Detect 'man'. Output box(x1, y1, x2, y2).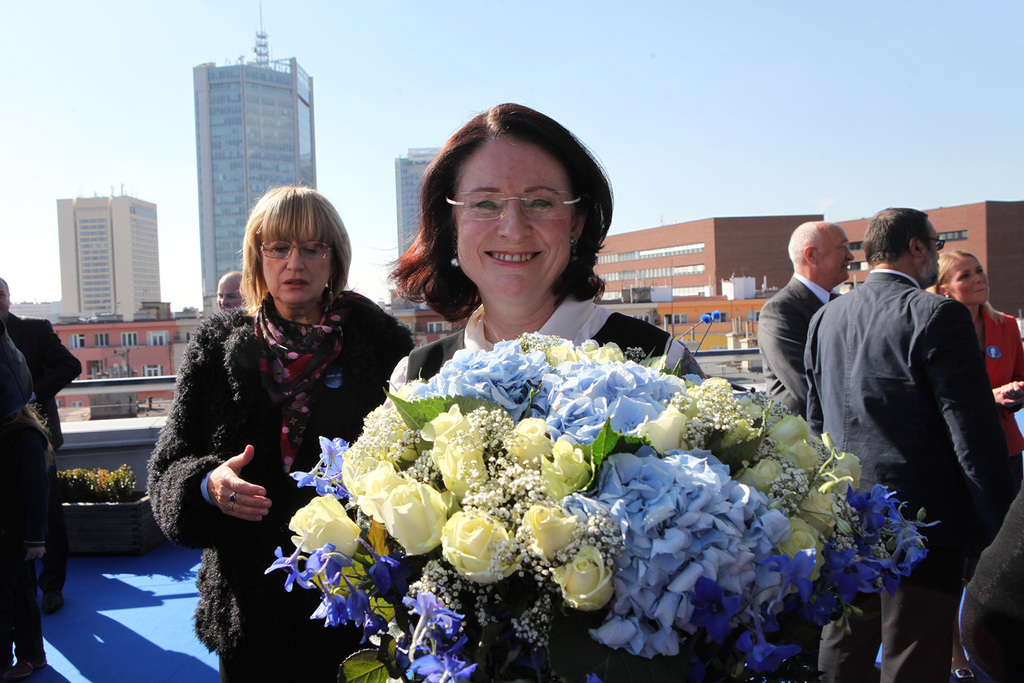
box(205, 268, 251, 307).
